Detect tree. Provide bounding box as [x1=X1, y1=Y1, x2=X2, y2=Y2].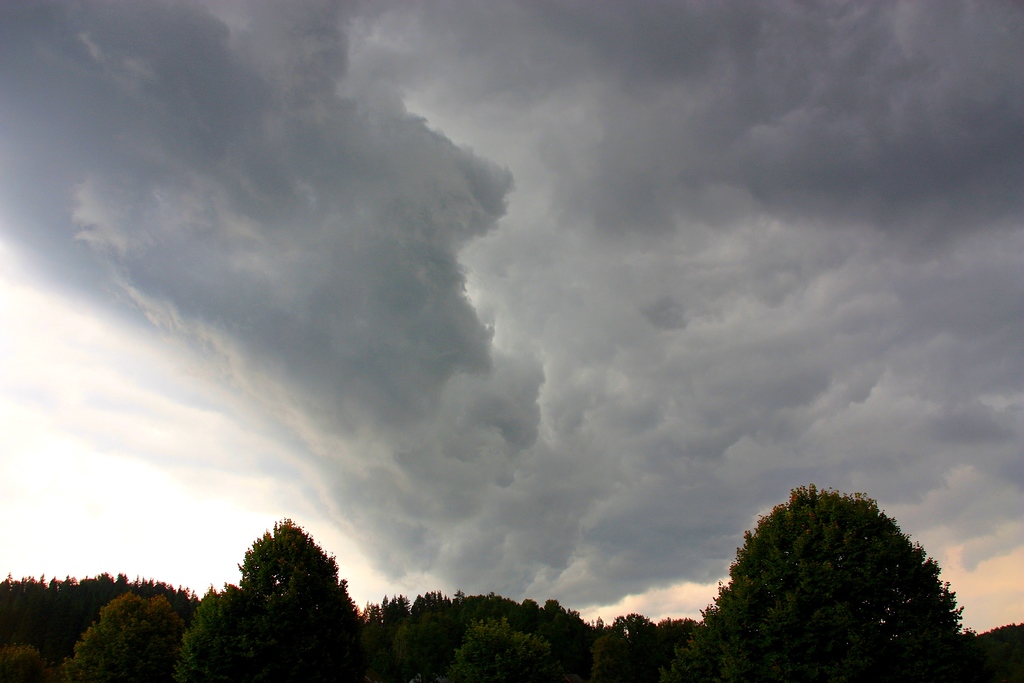
[x1=700, y1=483, x2=980, y2=663].
